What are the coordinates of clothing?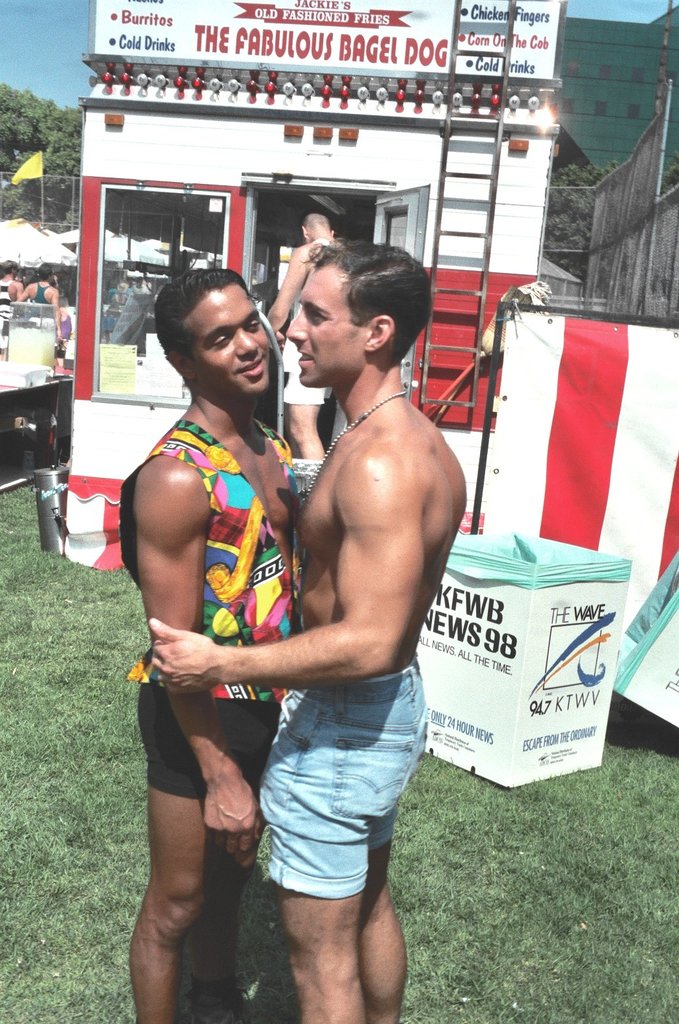
Rect(296, 654, 422, 917).
